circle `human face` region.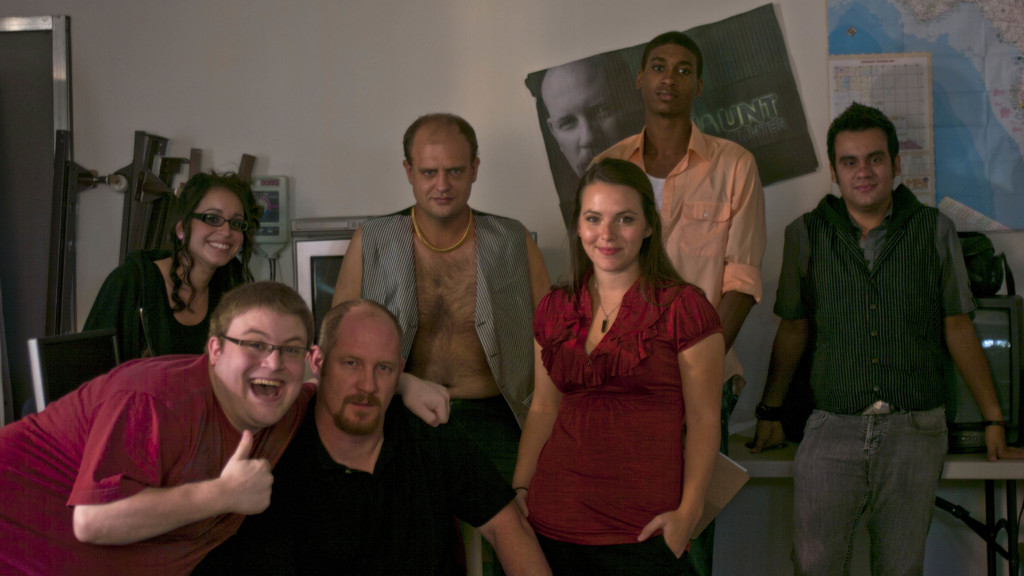
Region: BBox(319, 307, 399, 437).
